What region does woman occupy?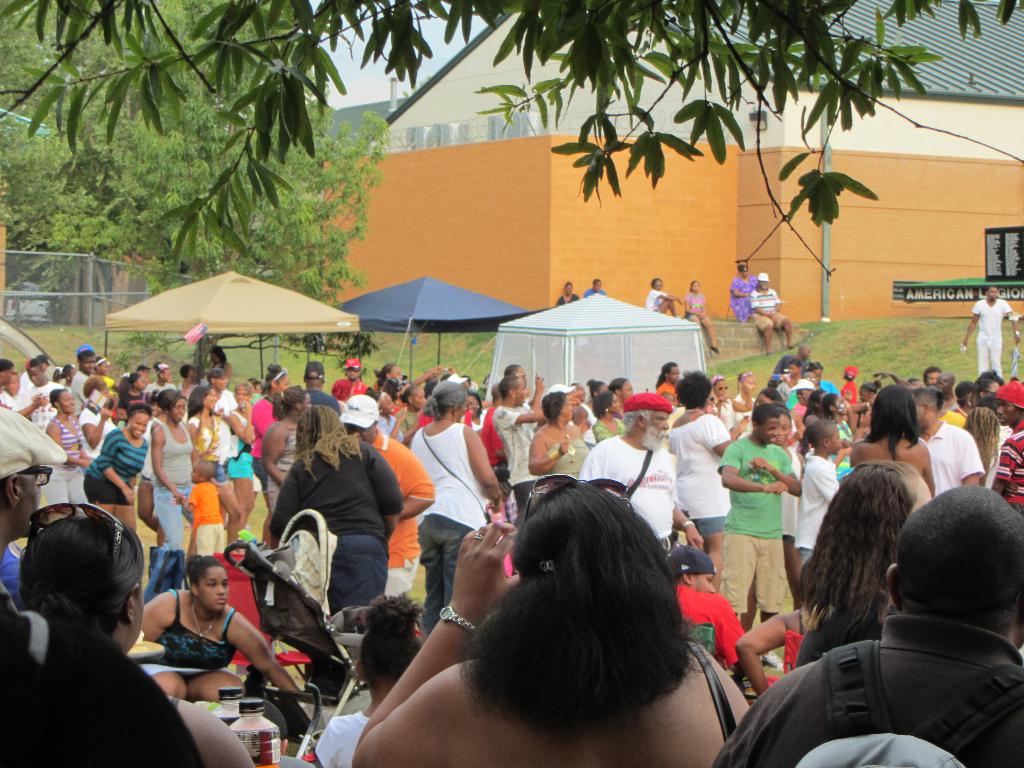
left=269, top=403, right=401, bottom=611.
